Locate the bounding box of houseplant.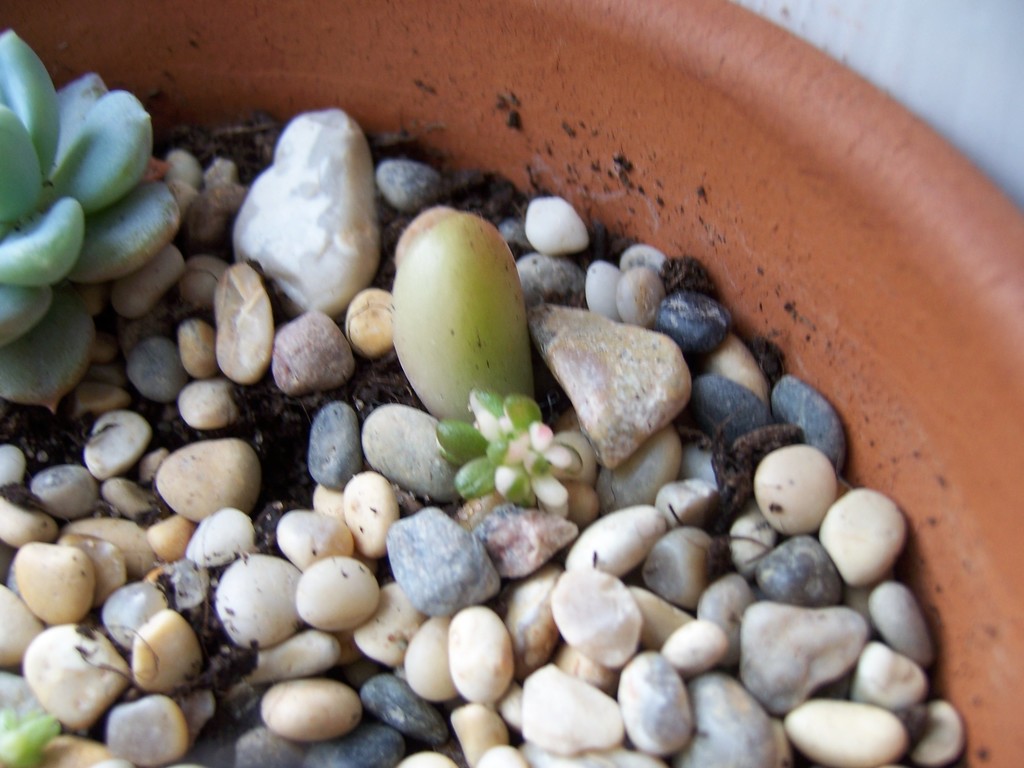
Bounding box: left=0, top=0, right=1023, bottom=767.
